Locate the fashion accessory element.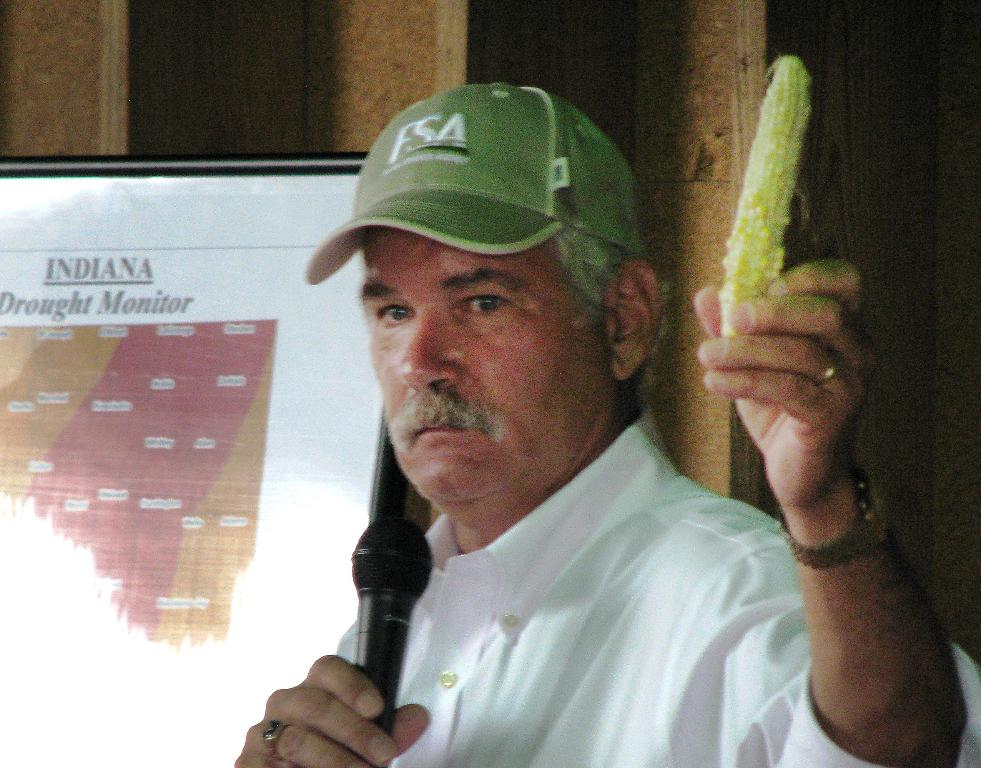
Element bbox: 813 354 846 384.
